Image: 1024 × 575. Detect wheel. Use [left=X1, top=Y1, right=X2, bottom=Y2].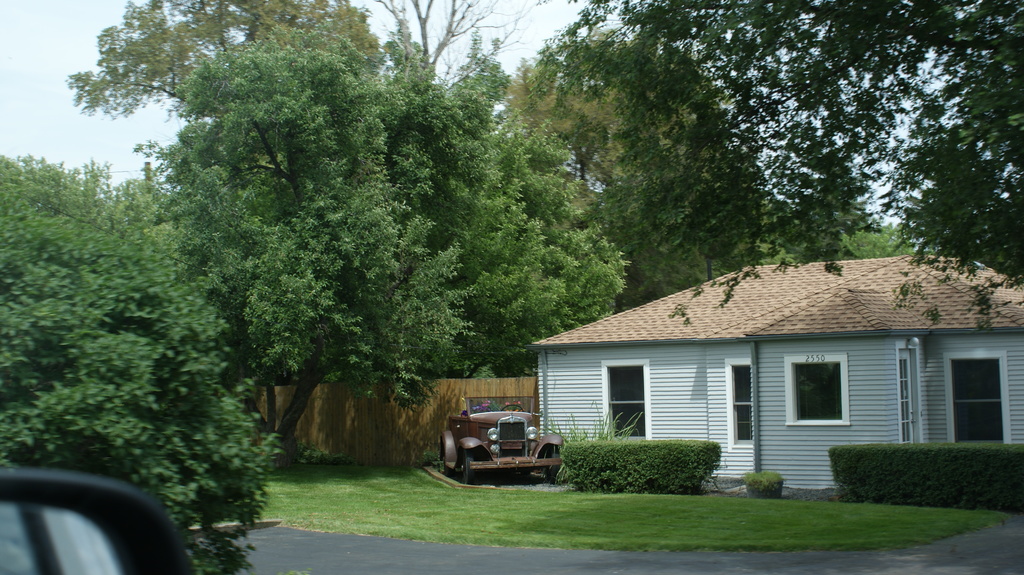
[left=538, top=443, right=562, bottom=493].
